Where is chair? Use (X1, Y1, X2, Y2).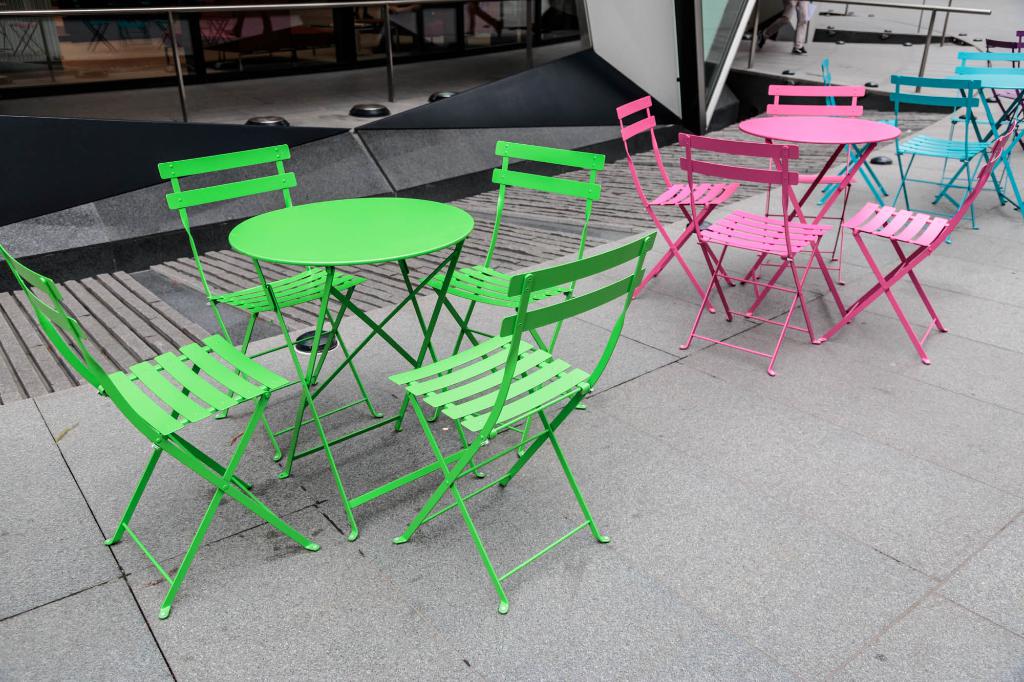
(886, 74, 982, 236).
